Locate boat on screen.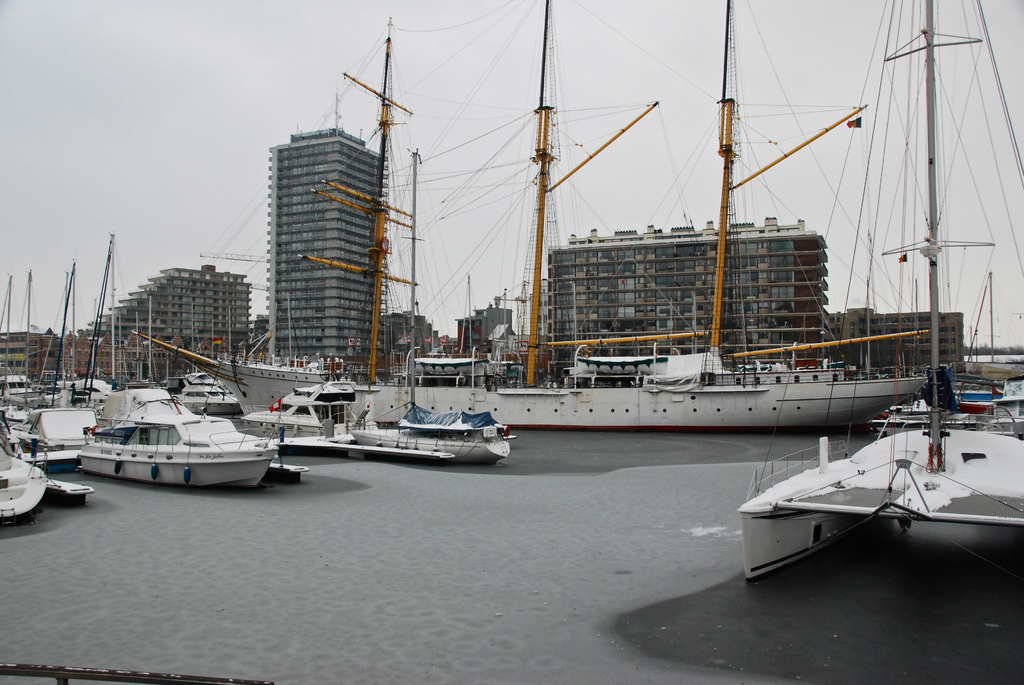
On screen at BBox(743, 1, 1023, 569).
